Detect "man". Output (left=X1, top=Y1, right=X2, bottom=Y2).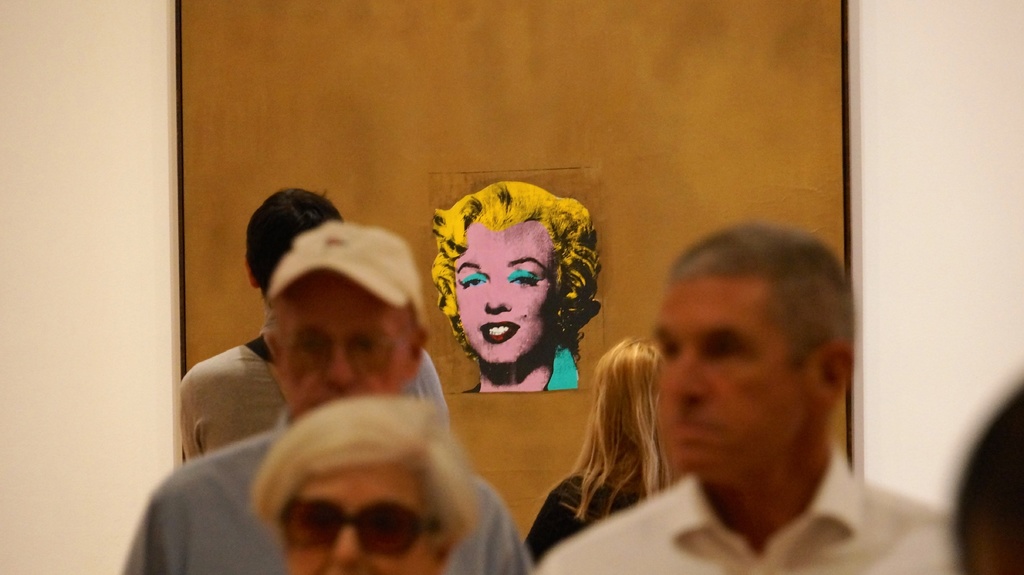
(left=116, top=221, right=539, bottom=574).
